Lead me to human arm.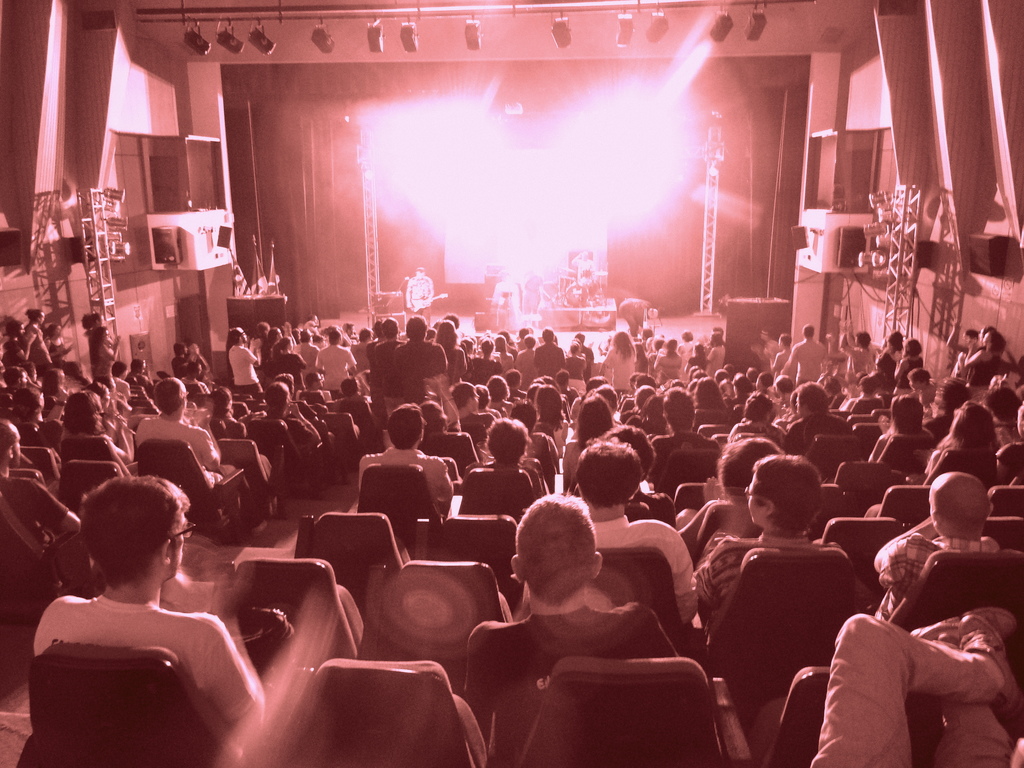
Lead to {"left": 779, "top": 344, "right": 804, "bottom": 379}.
